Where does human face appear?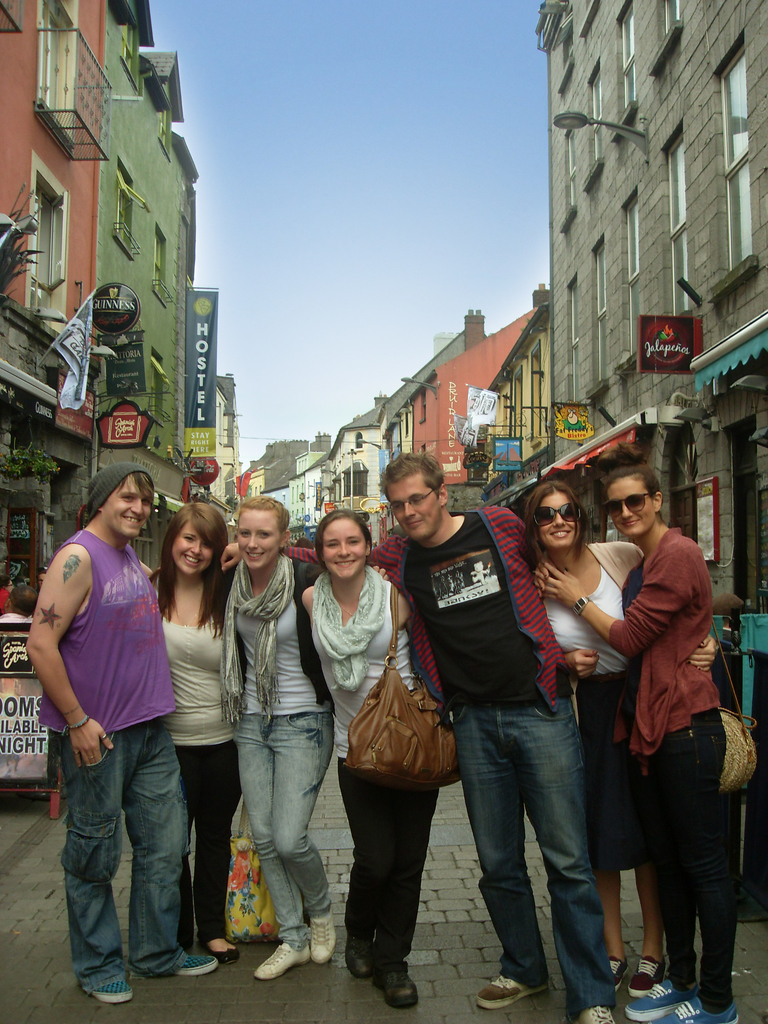
Appears at Rect(387, 476, 443, 541).
